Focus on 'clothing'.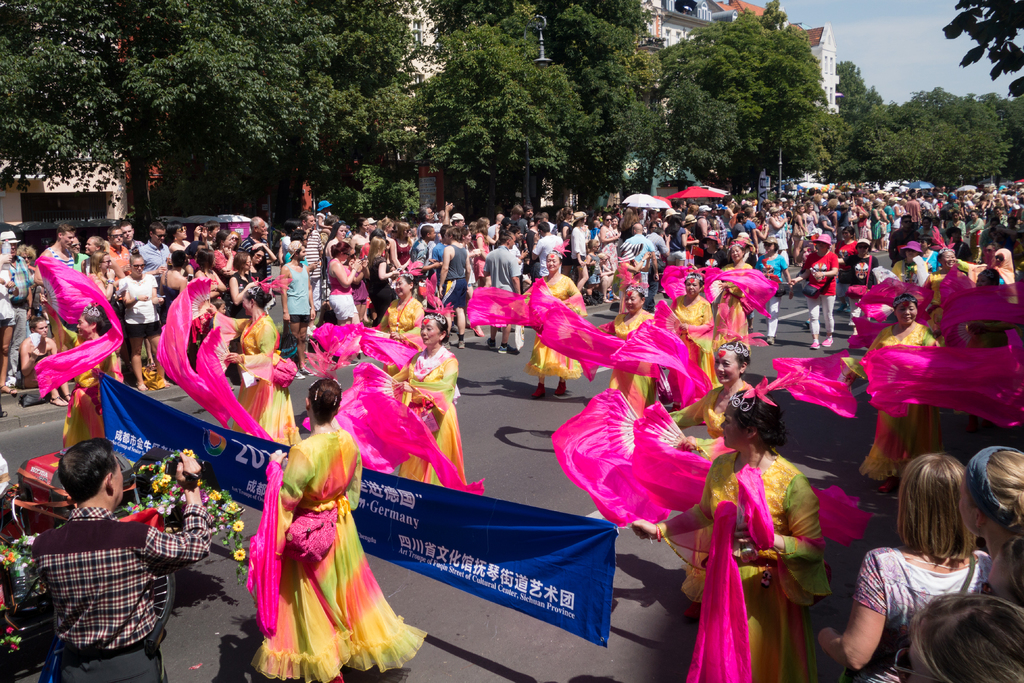
Focused at locate(249, 425, 400, 655).
